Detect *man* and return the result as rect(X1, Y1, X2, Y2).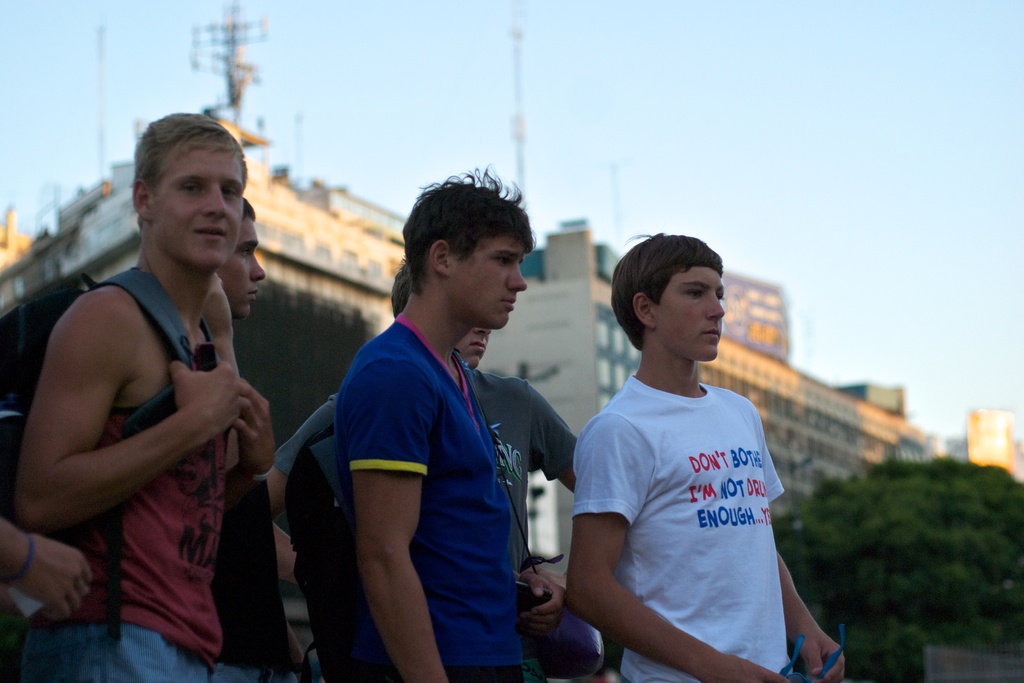
rect(342, 165, 575, 682).
